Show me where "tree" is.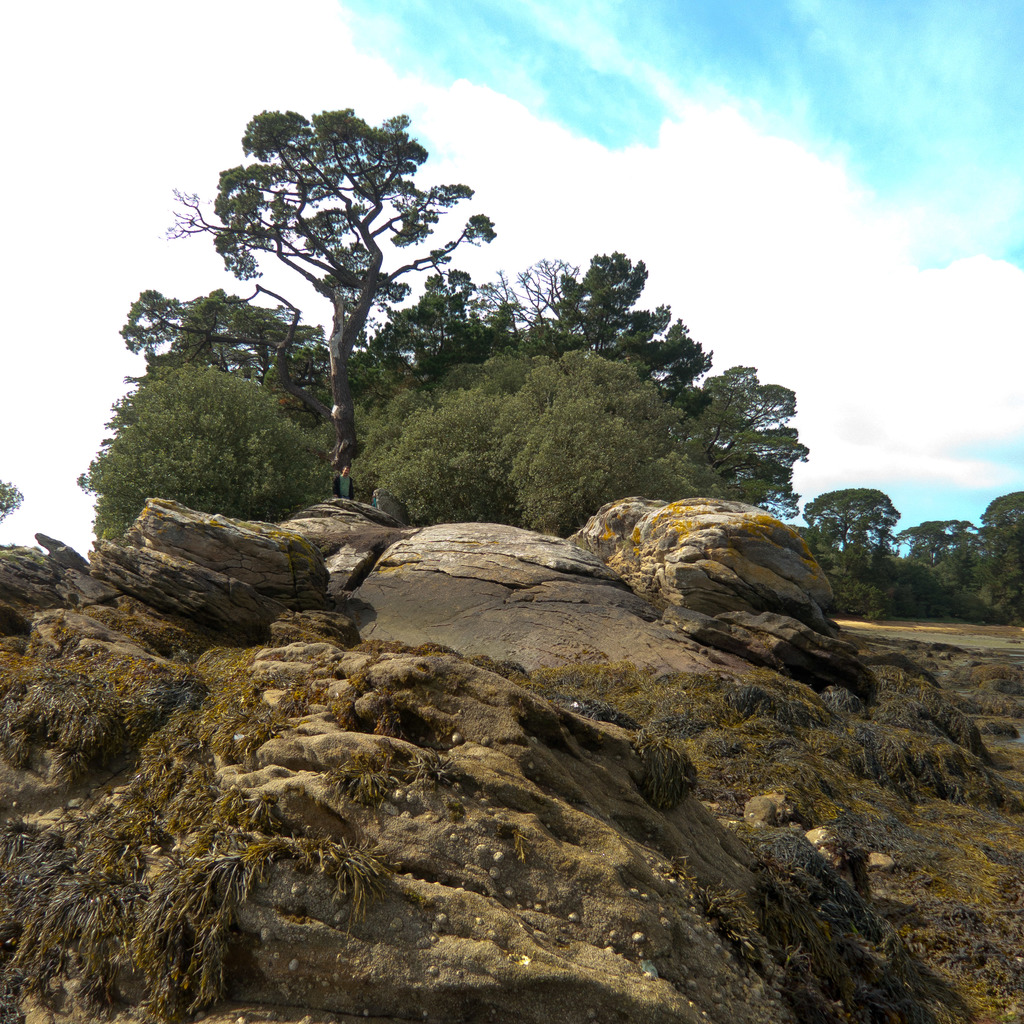
"tree" is at 900 521 977 568.
